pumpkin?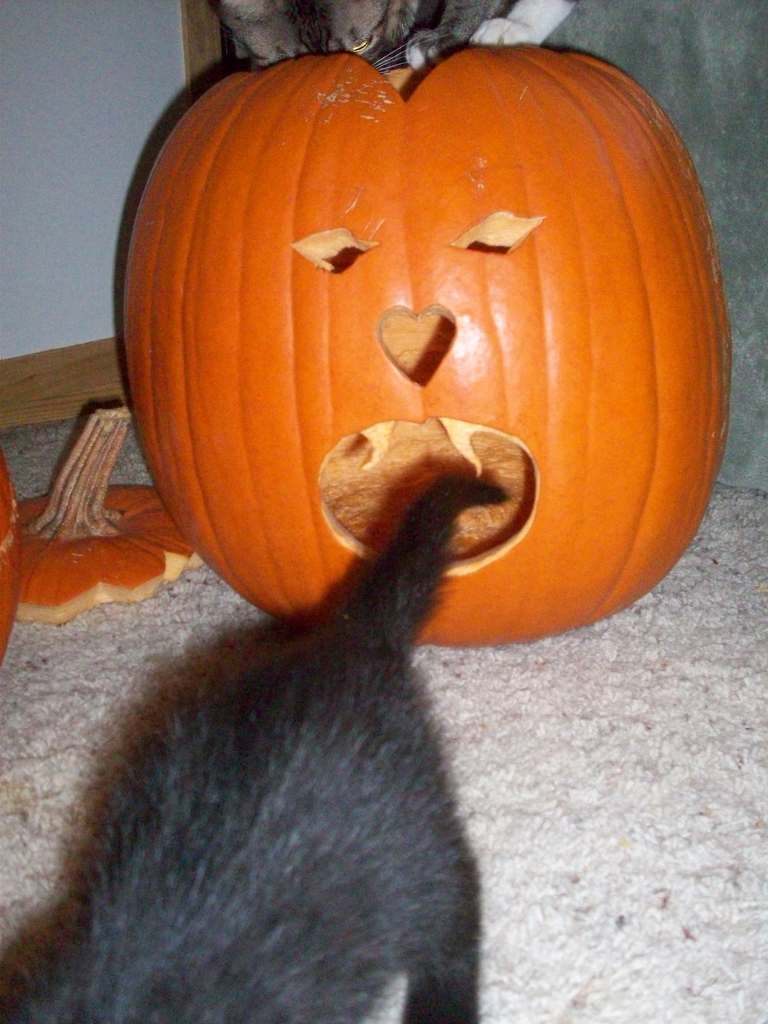
box=[115, 49, 732, 644]
